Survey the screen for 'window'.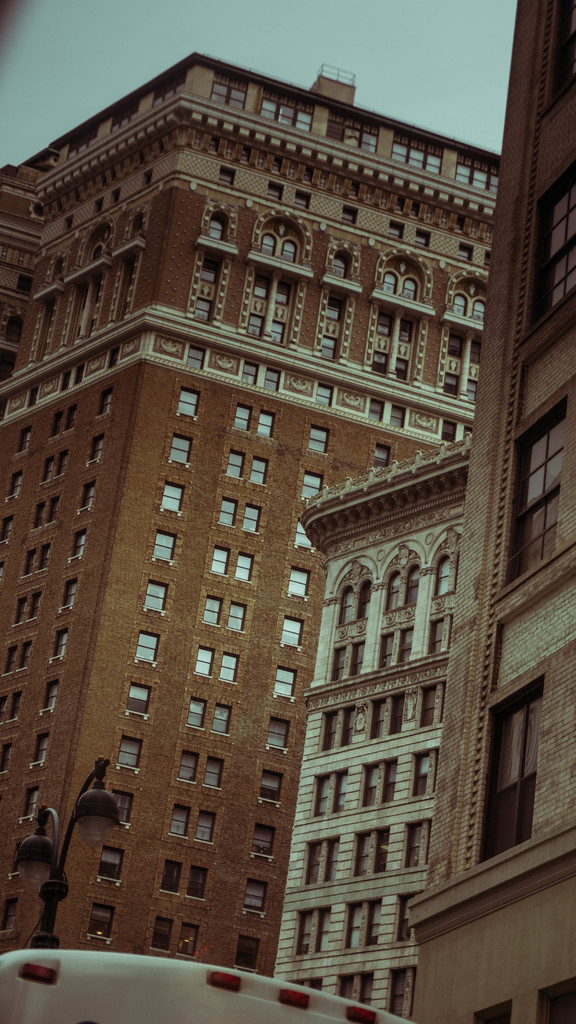
Survey found: {"left": 270, "top": 669, "right": 296, "bottom": 705}.
